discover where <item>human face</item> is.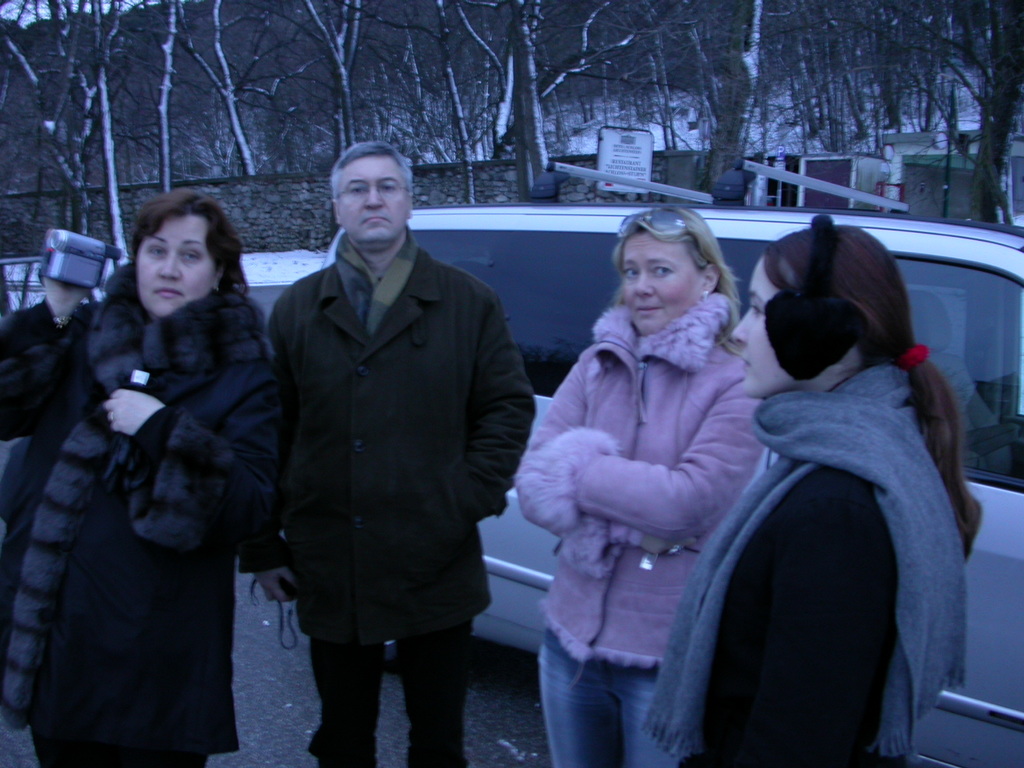
Discovered at box(335, 154, 405, 250).
